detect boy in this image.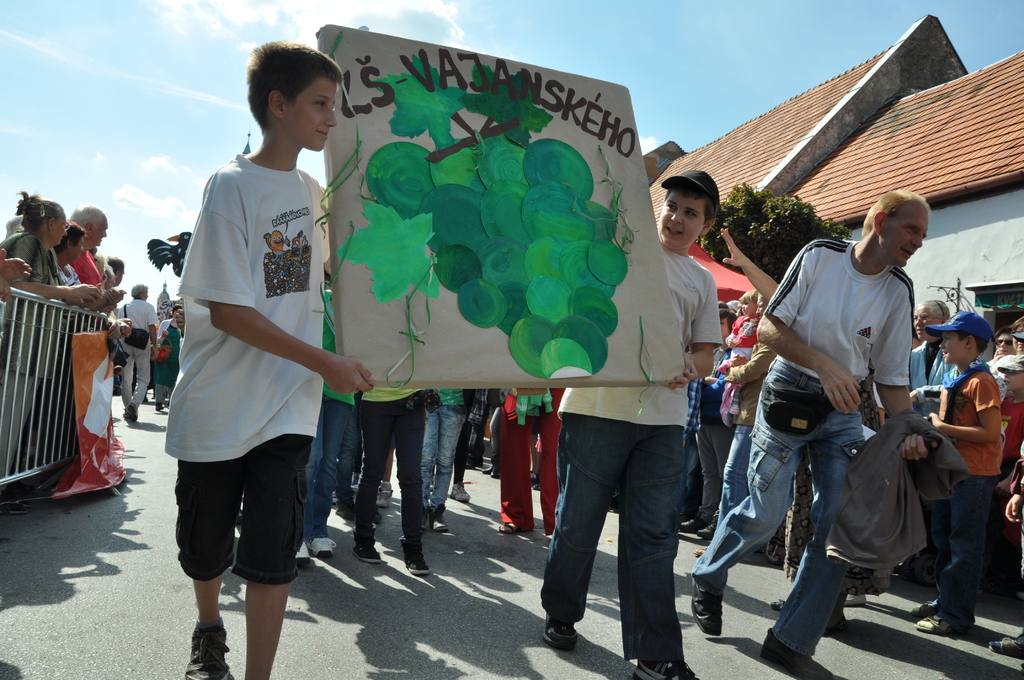
Detection: x1=532, y1=170, x2=724, y2=679.
